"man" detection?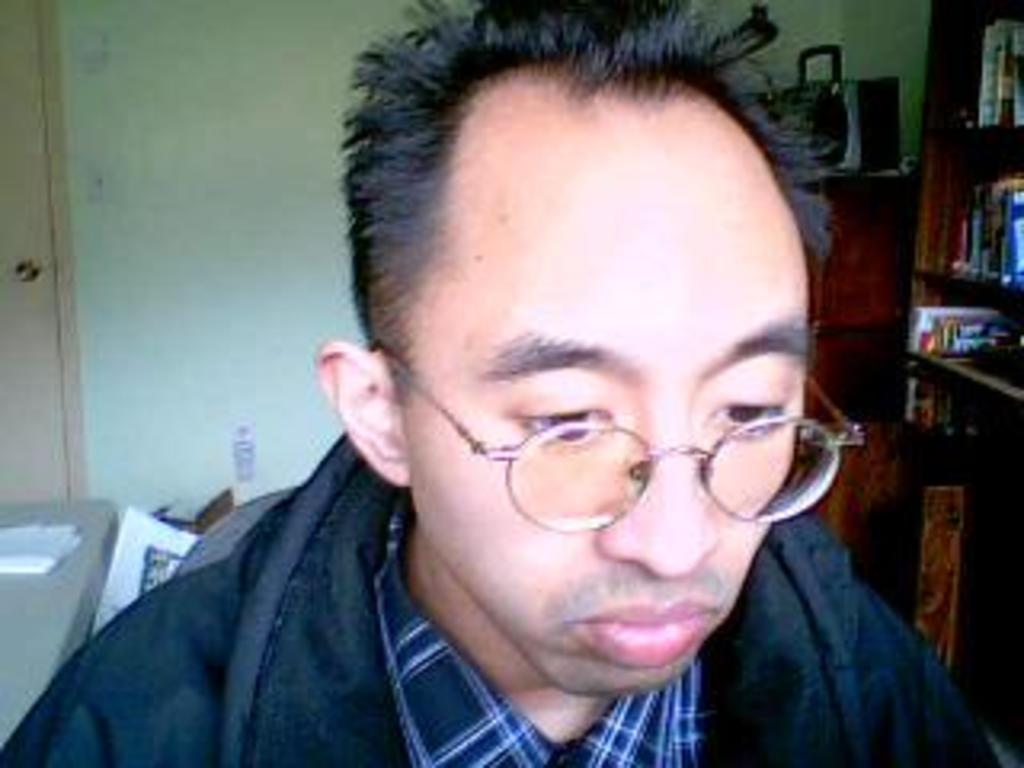
bbox(99, 26, 960, 767)
